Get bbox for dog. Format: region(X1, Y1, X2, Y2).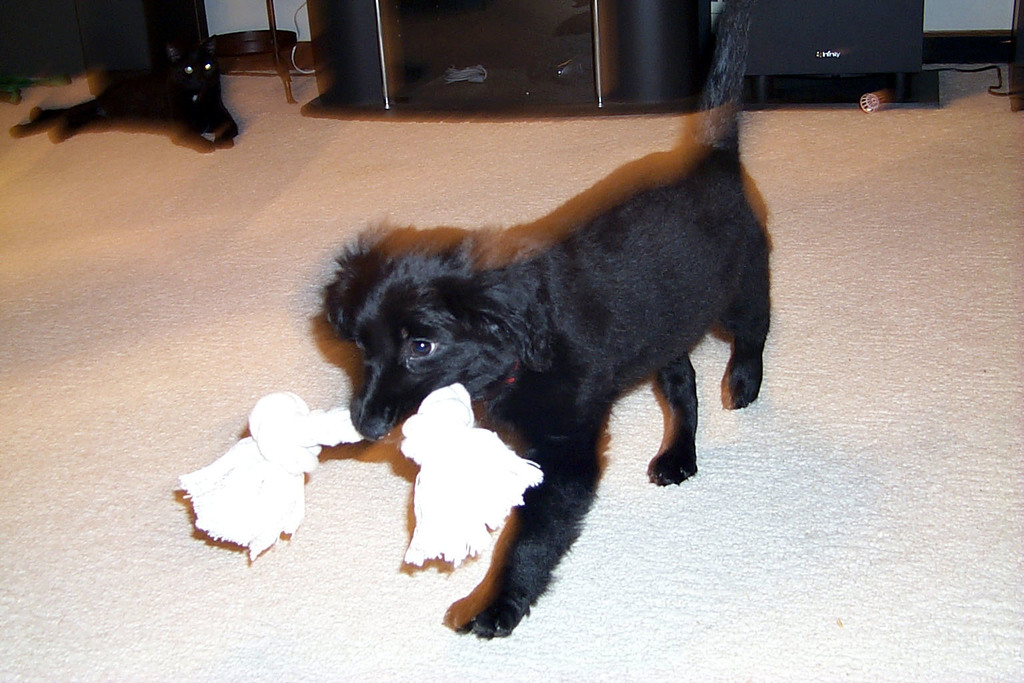
region(317, 0, 777, 642).
